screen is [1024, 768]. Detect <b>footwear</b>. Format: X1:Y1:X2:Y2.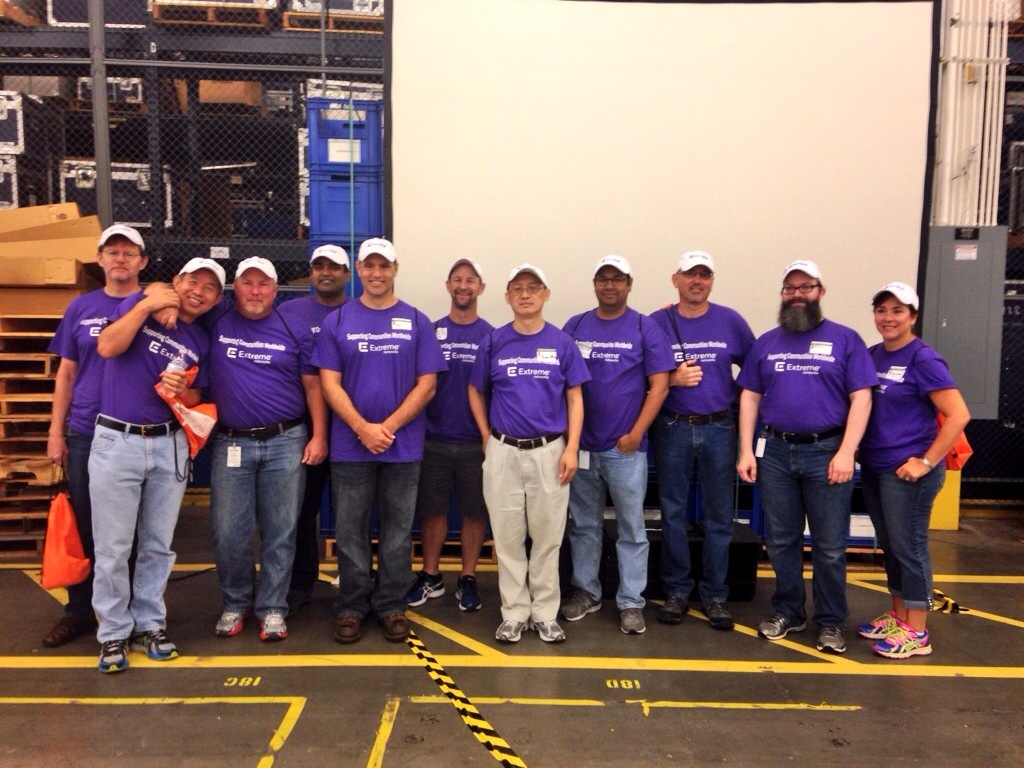
382:602:405:642.
